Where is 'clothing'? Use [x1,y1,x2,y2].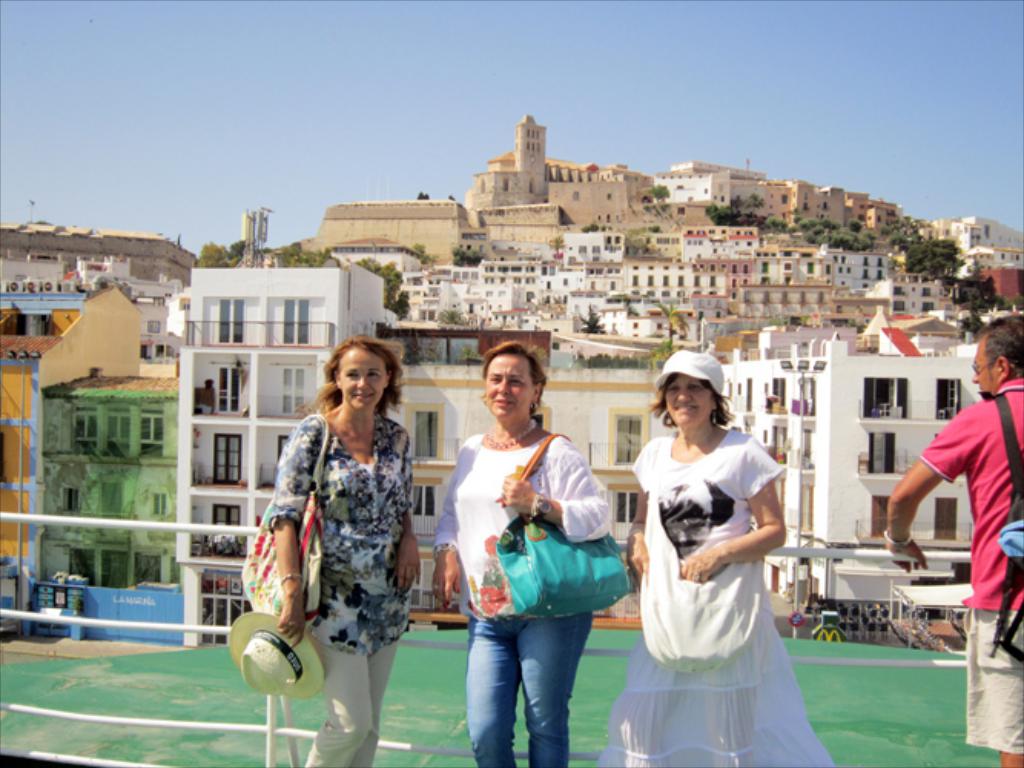
[259,404,418,766].
